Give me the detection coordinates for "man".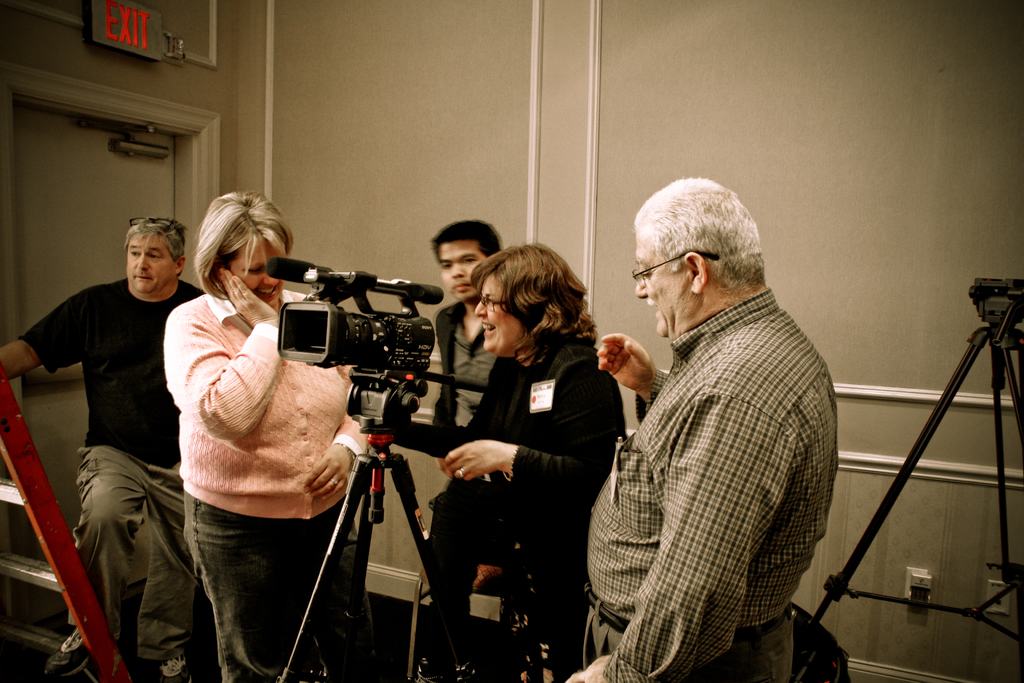
bbox=[0, 217, 210, 682].
